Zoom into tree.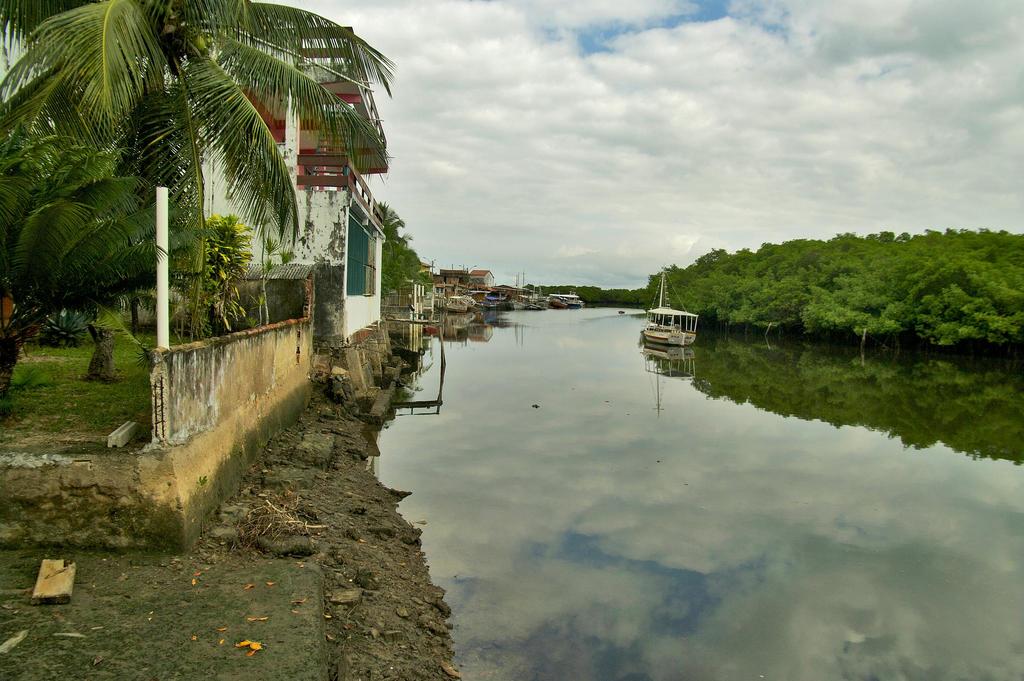
Zoom target: [x1=18, y1=0, x2=410, y2=393].
